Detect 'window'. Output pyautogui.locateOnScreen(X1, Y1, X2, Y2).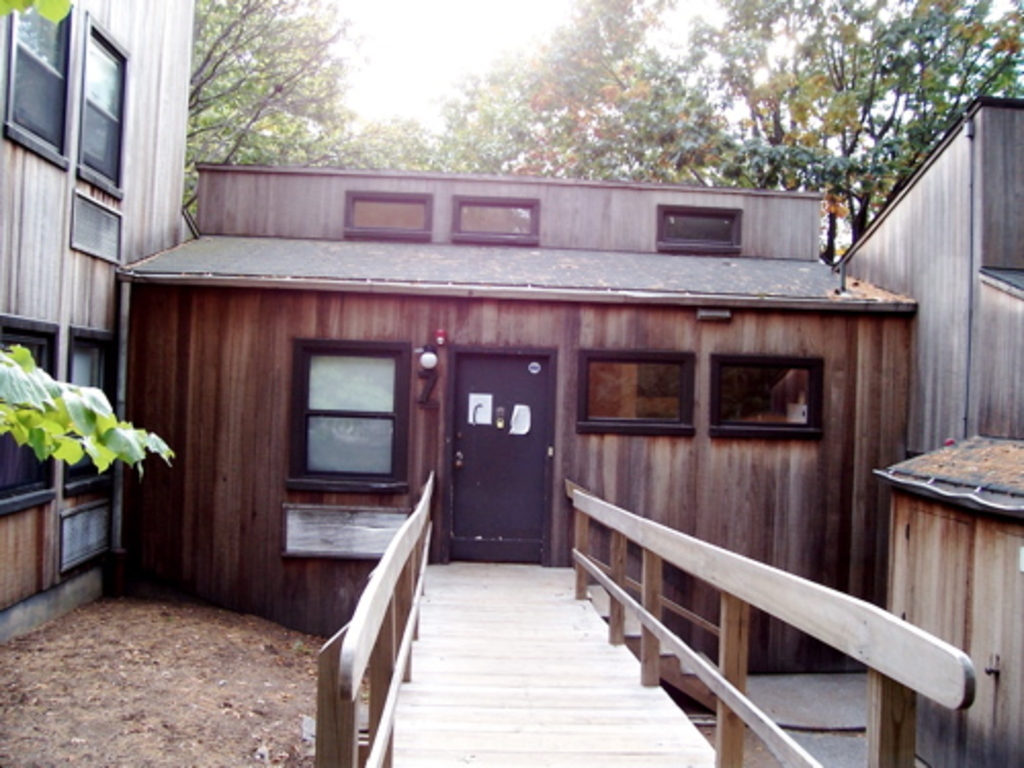
pyautogui.locateOnScreen(659, 201, 748, 254).
